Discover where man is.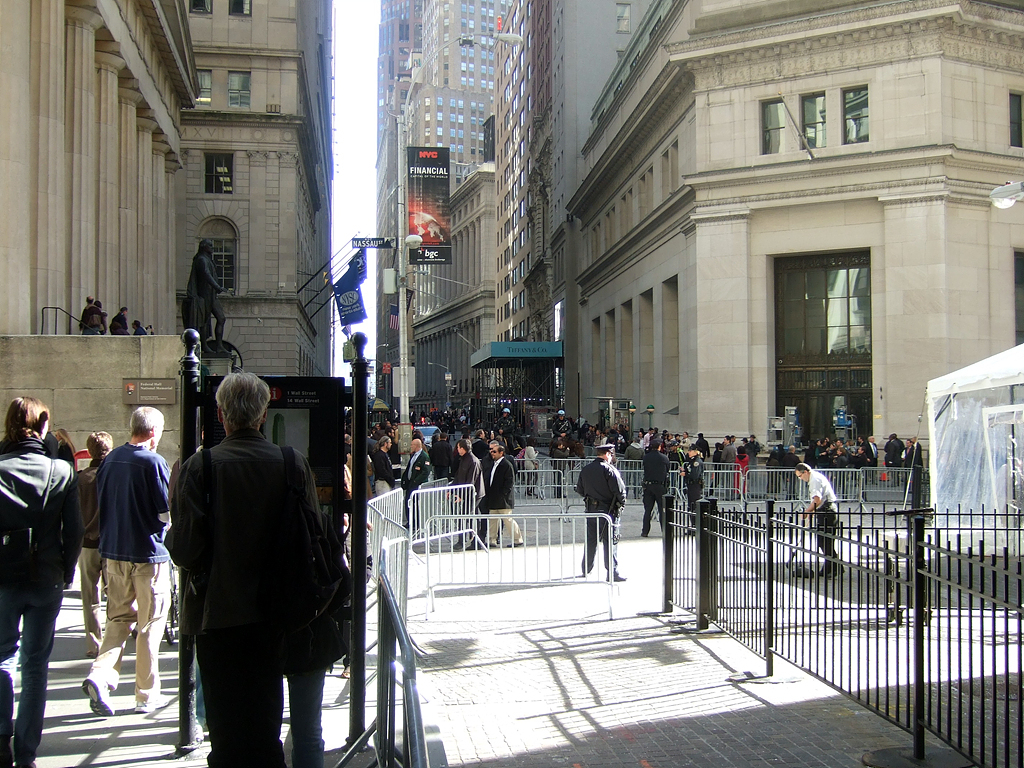
Discovered at 475, 434, 530, 540.
